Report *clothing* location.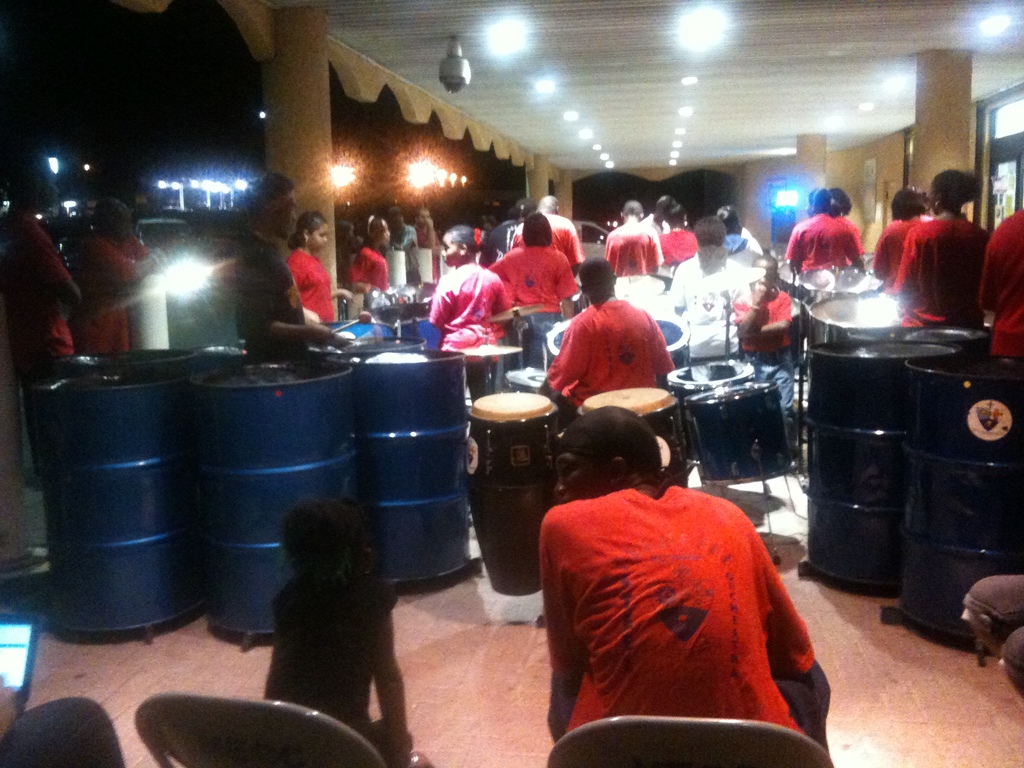
Report: l=507, t=213, r=580, b=270.
